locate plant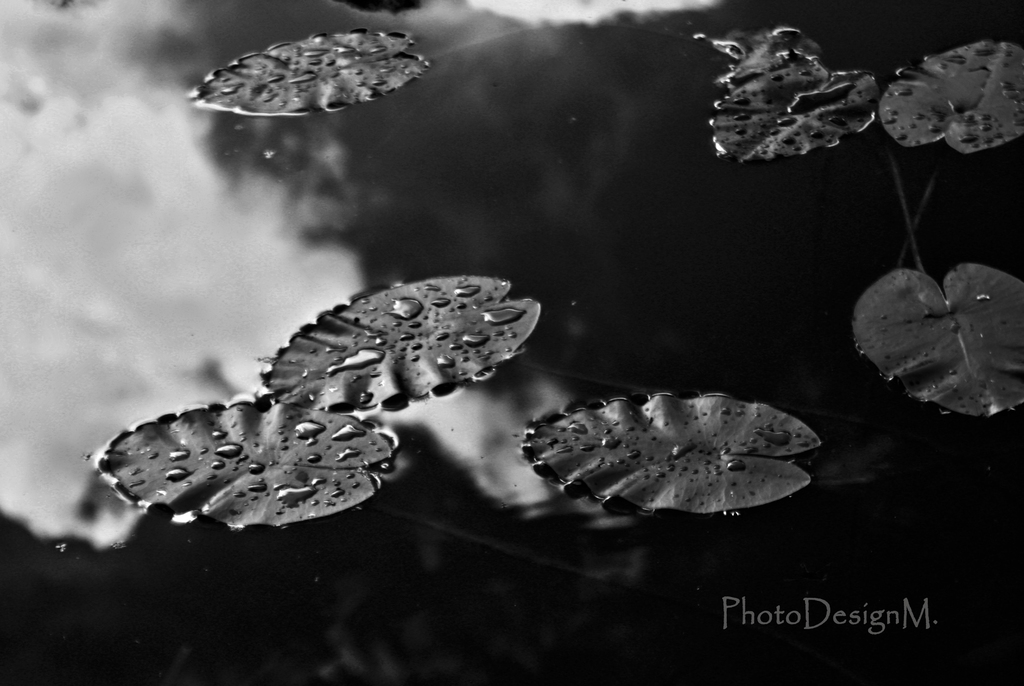
0 24 1023 633
